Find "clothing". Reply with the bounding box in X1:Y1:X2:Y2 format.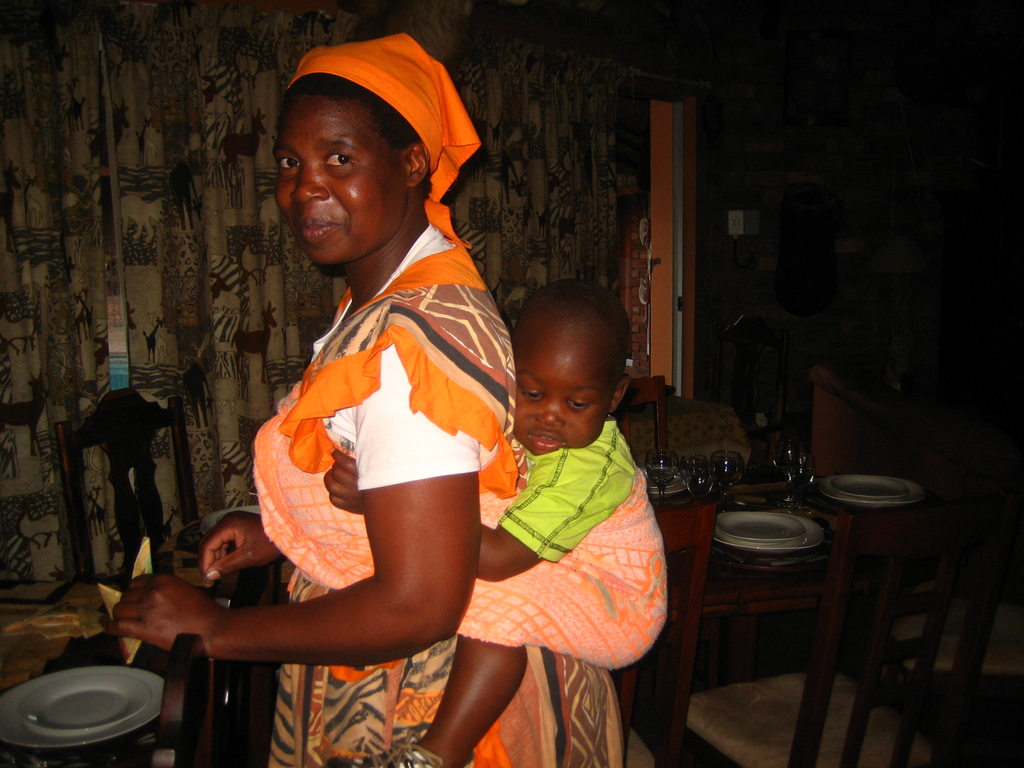
241:200:631:766.
